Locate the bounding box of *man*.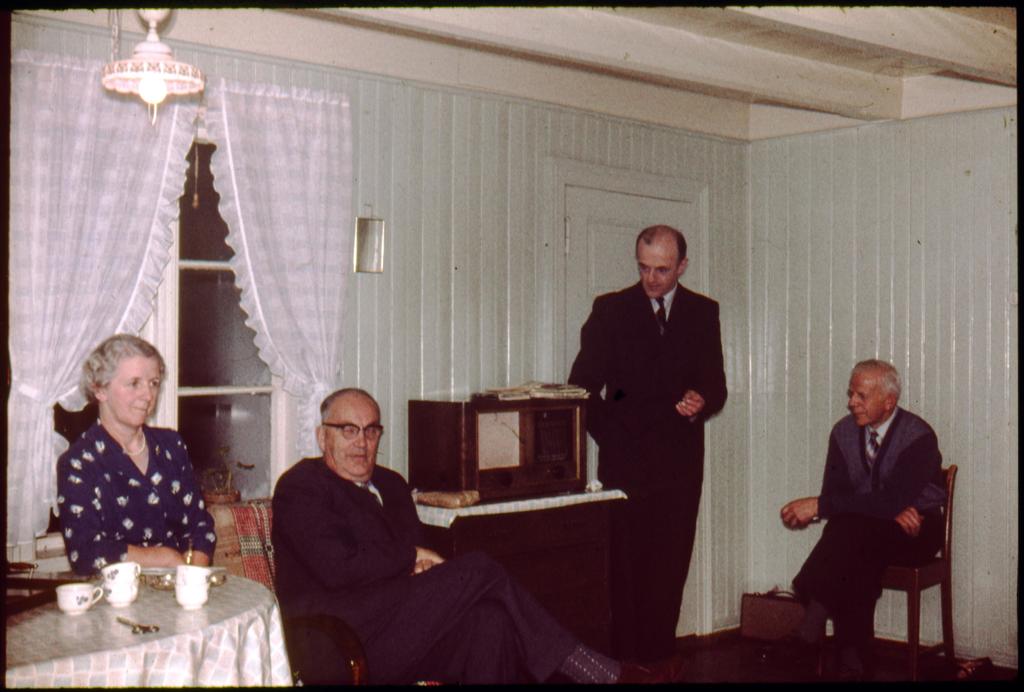
Bounding box: [269,384,650,689].
